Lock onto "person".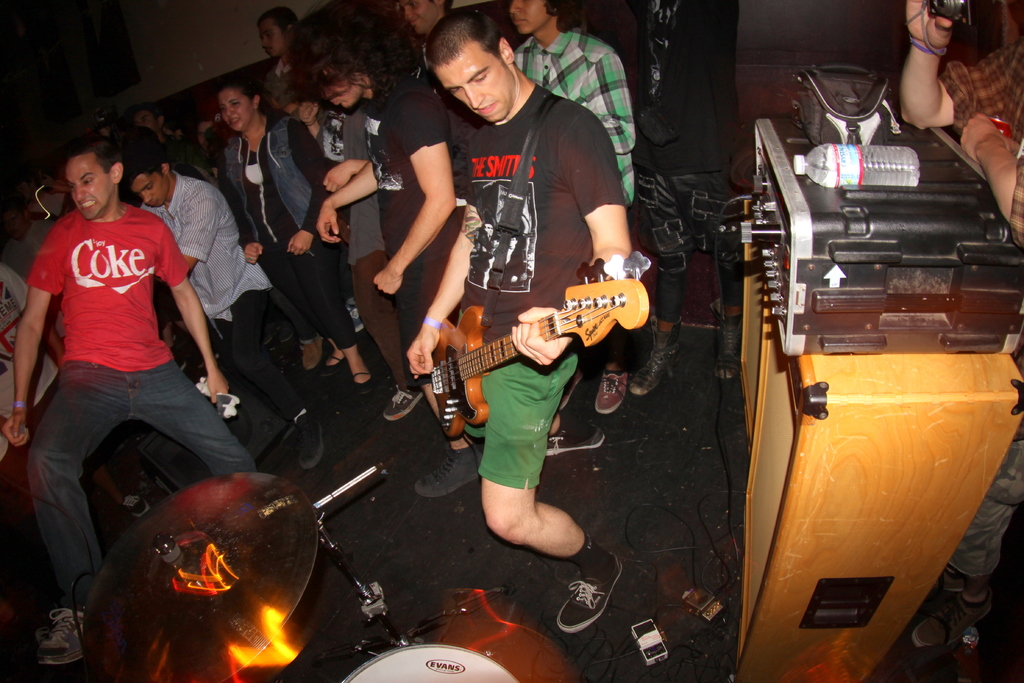
Locked: bbox=[255, 5, 293, 70].
